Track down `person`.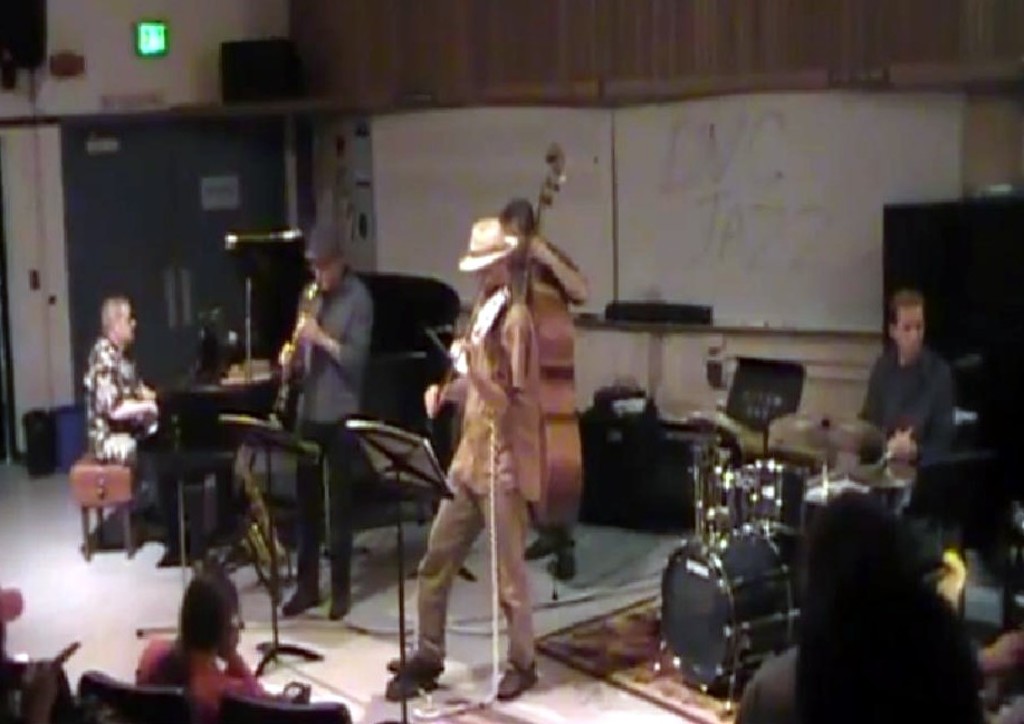
Tracked to rect(126, 574, 272, 715).
